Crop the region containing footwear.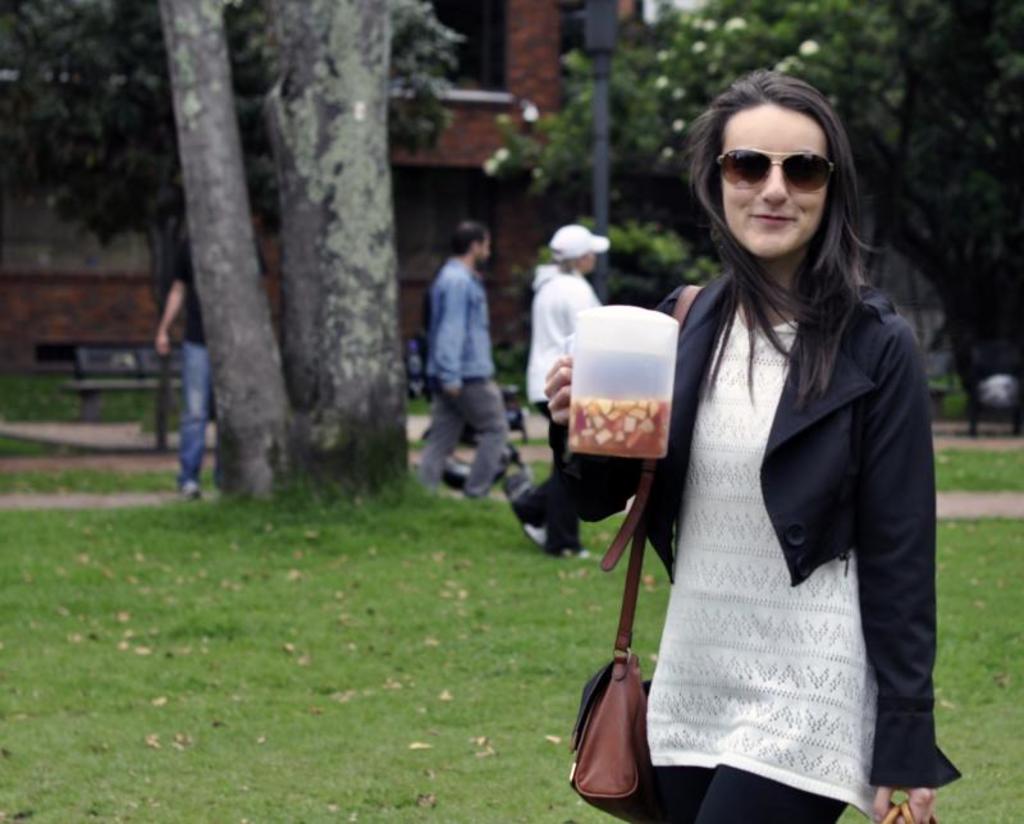
Crop region: 184:481:202:500.
